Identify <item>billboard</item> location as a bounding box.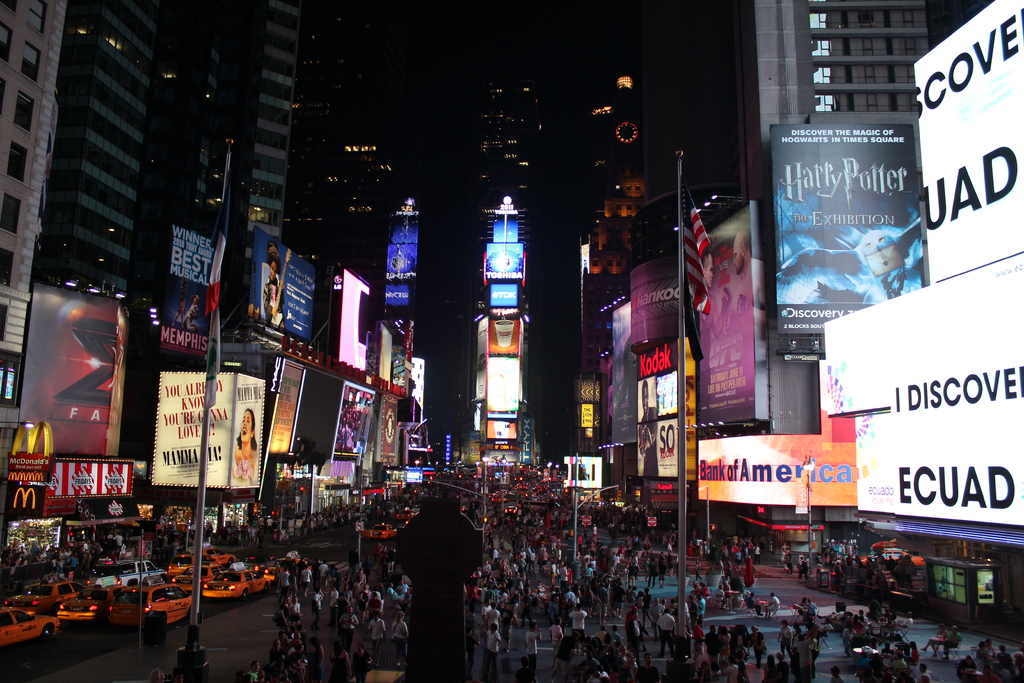
box=[490, 283, 518, 304].
